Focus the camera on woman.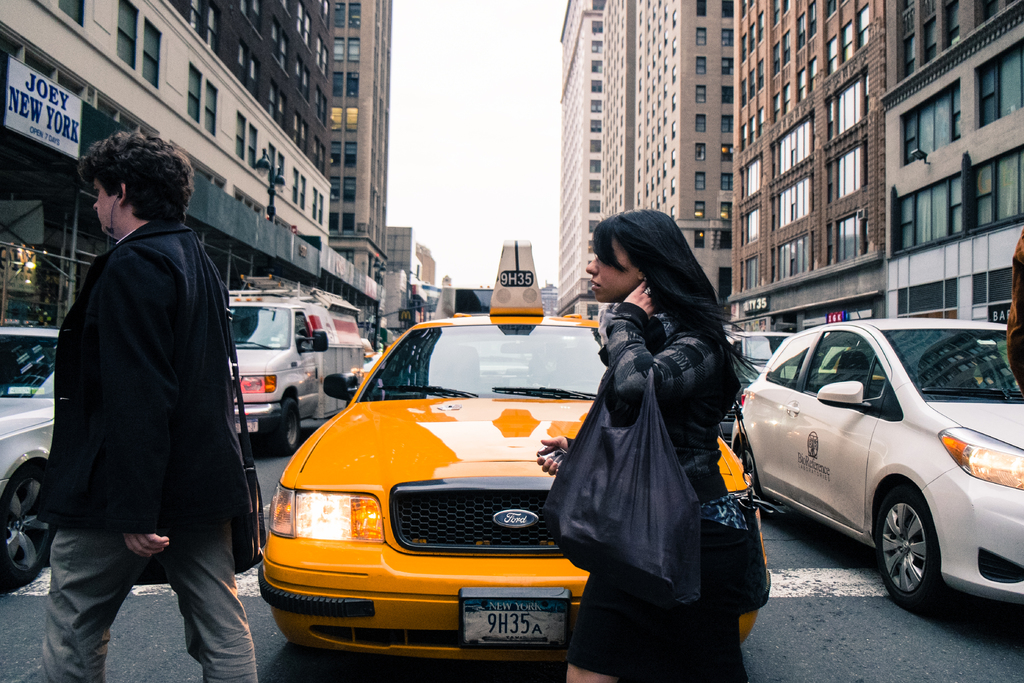
Focus region: l=544, t=208, r=763, b=610.
